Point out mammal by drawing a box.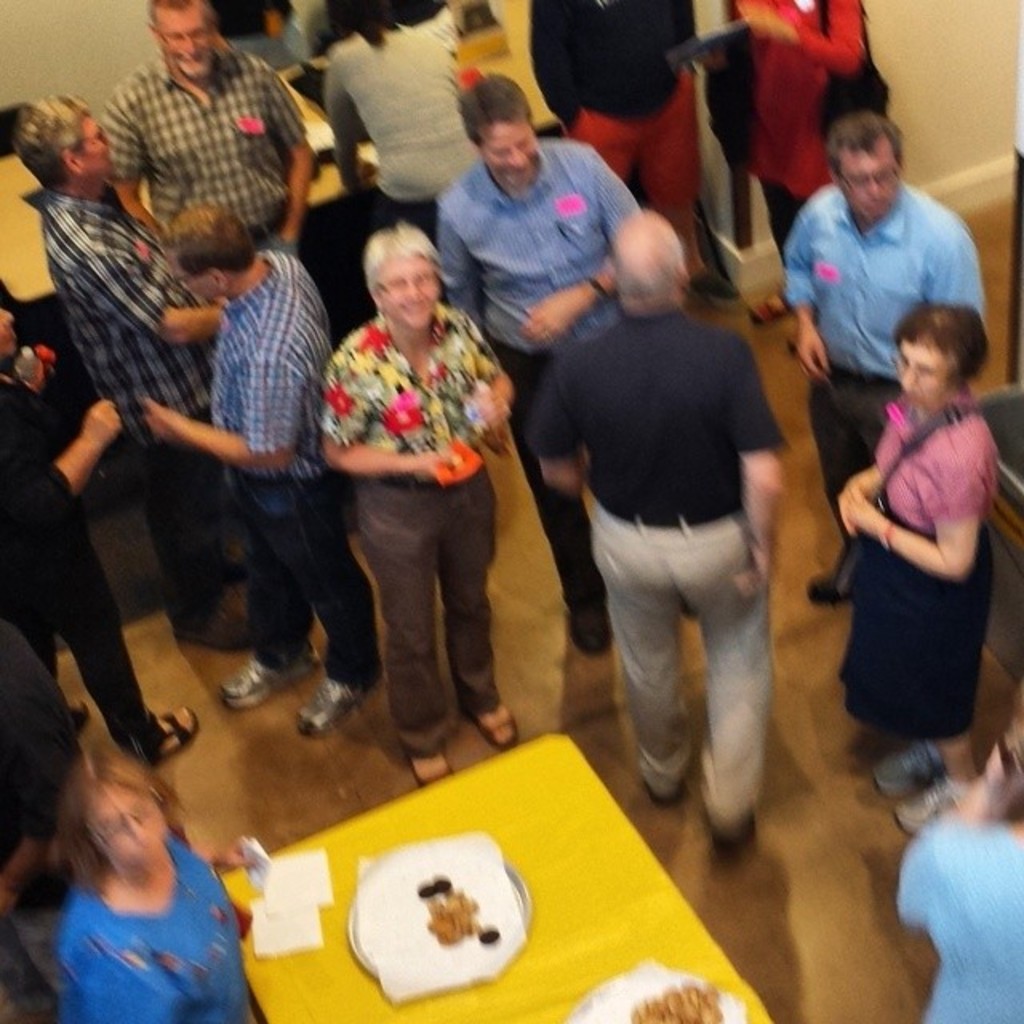
<bbox>520, 0, 715, 294</bbox>.
